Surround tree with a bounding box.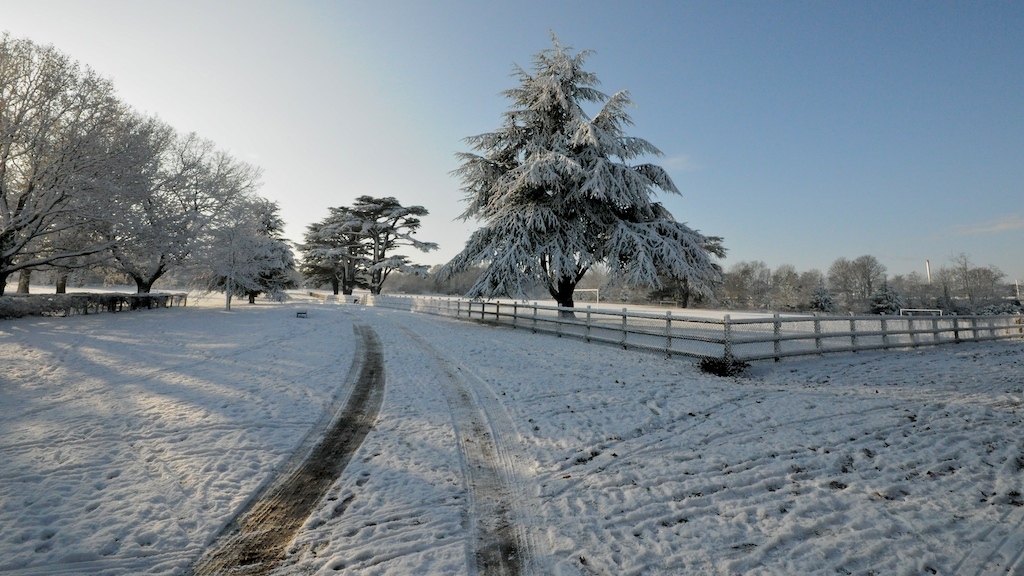
locate(50, 107, 166, 293).
